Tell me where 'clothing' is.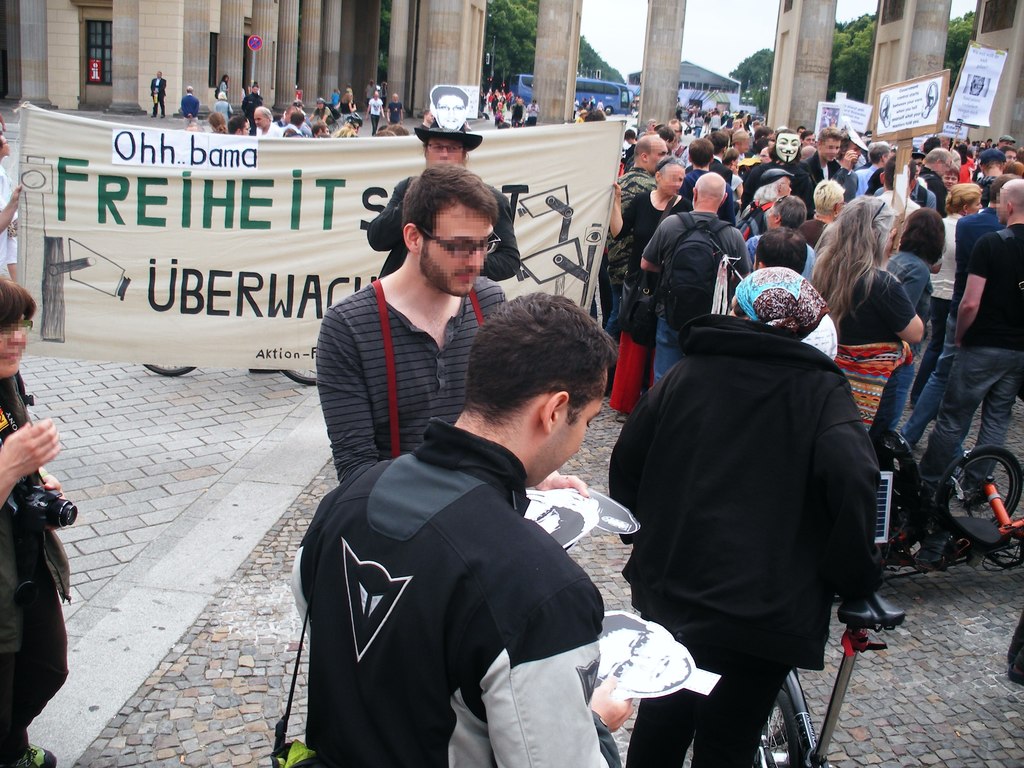
'clothing' is at [314, 276, 513, 495].
